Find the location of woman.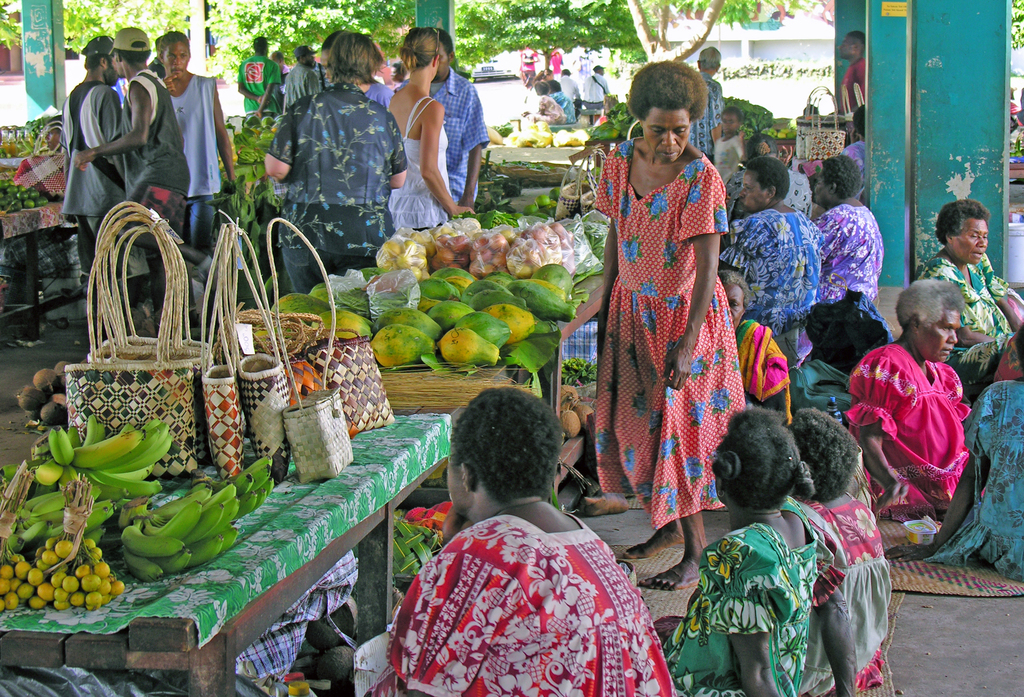
Location: [x1=814, y1=154, x2=892, y2=315].
